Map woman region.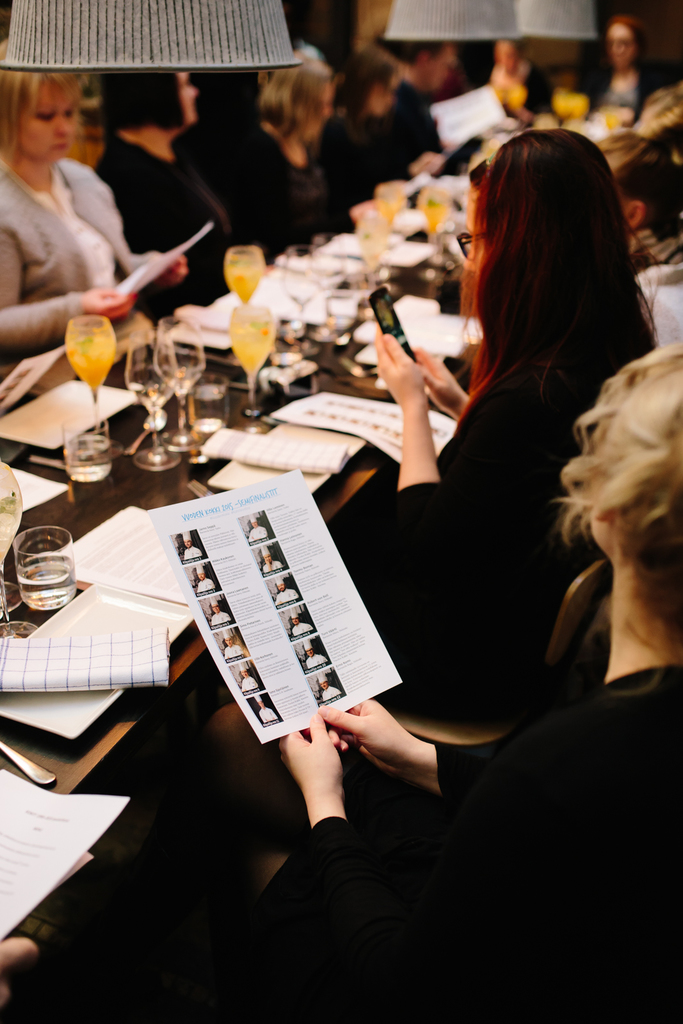
Mapped to [586, 15, 644, 125].
